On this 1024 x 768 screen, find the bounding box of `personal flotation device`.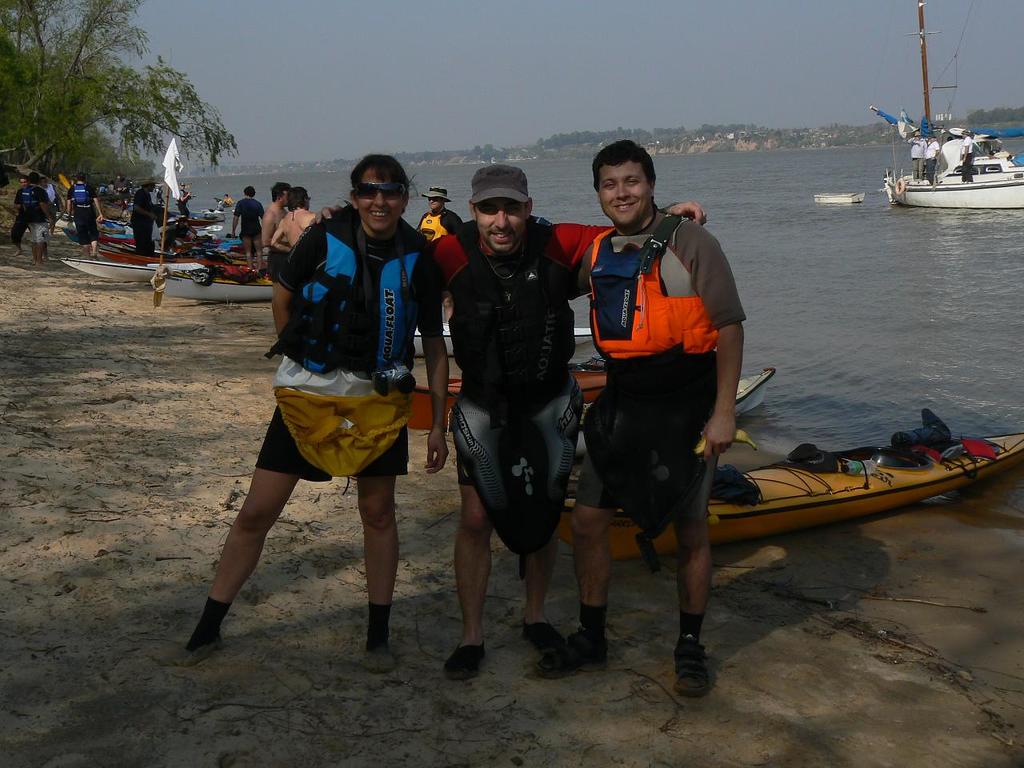
Bounding box: crop(266, 202, 426, 474).
